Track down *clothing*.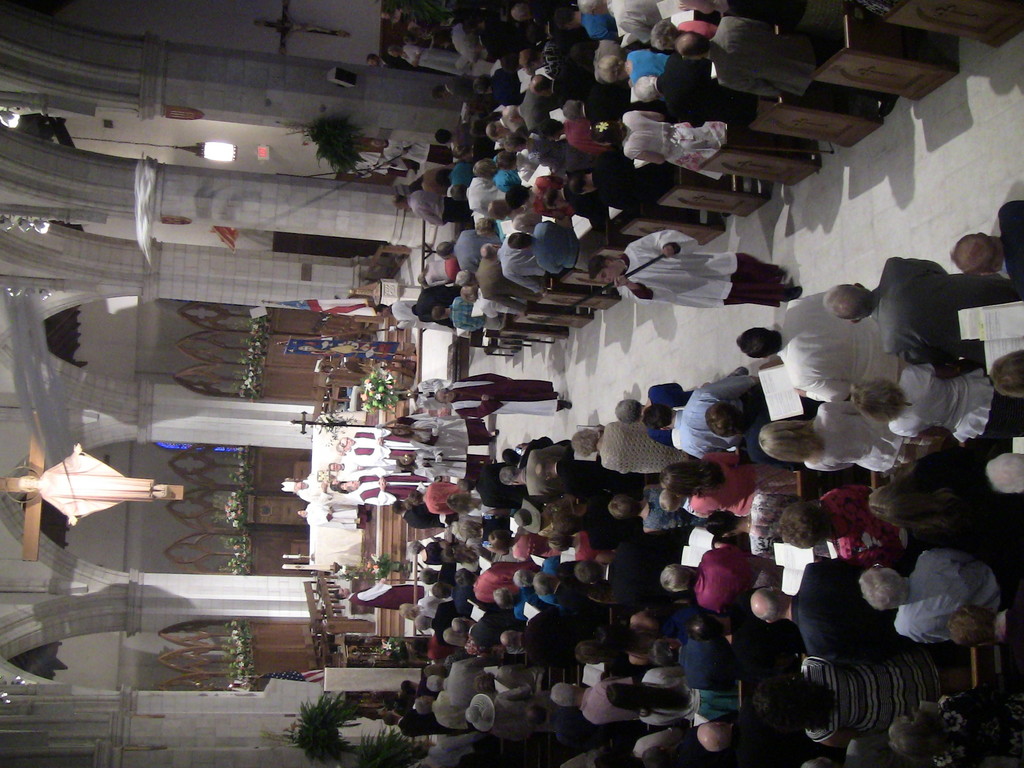
Tracked to [707,11,885,126].
